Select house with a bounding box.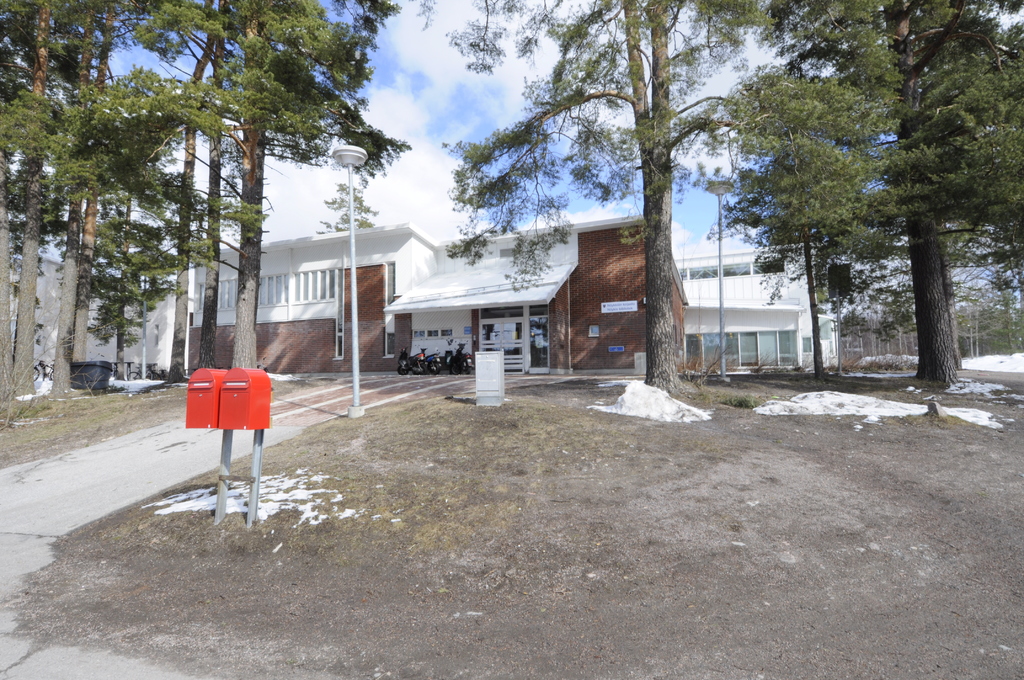
[414, 211, 596, 391].
